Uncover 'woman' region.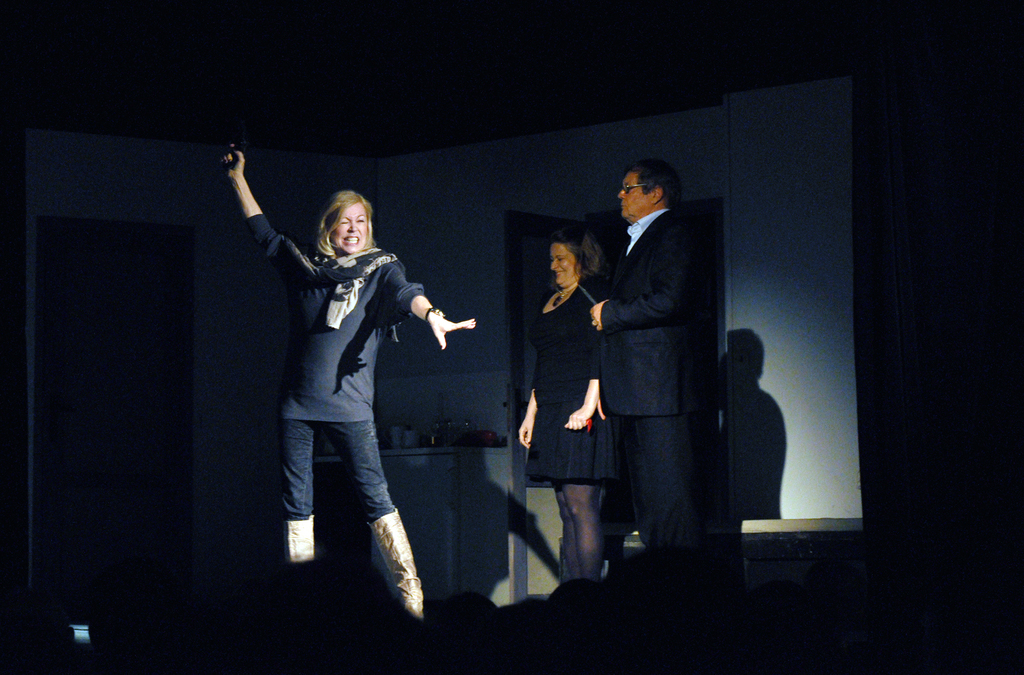
Uncovered: bbox=(228, 189, 455, 594).
